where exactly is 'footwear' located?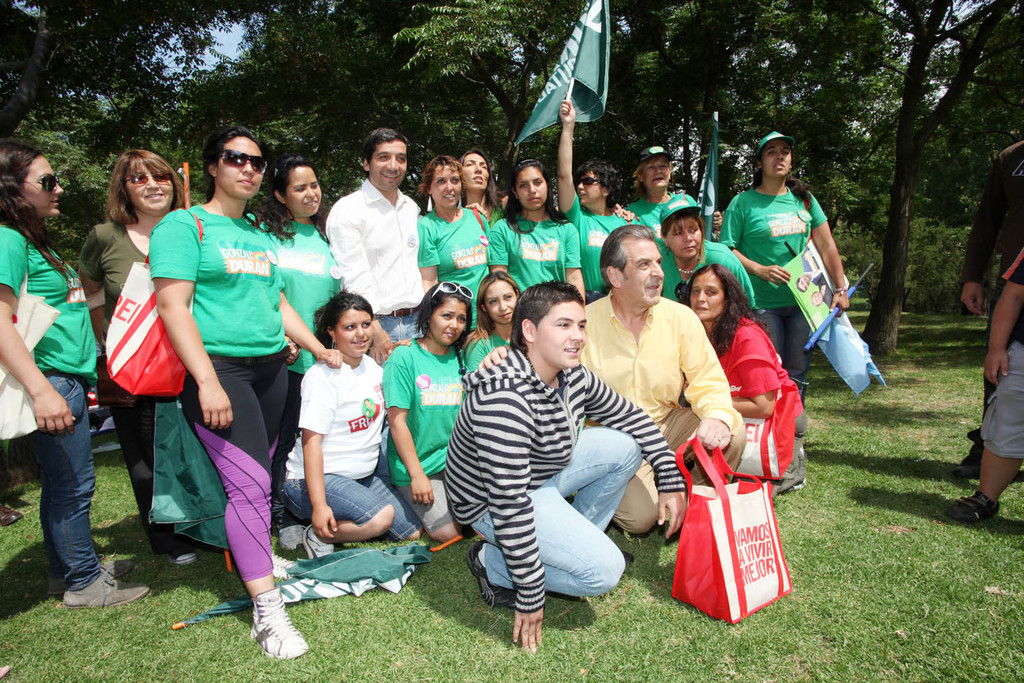
Its bounding box is bbox(170, 545, 200, 564).
